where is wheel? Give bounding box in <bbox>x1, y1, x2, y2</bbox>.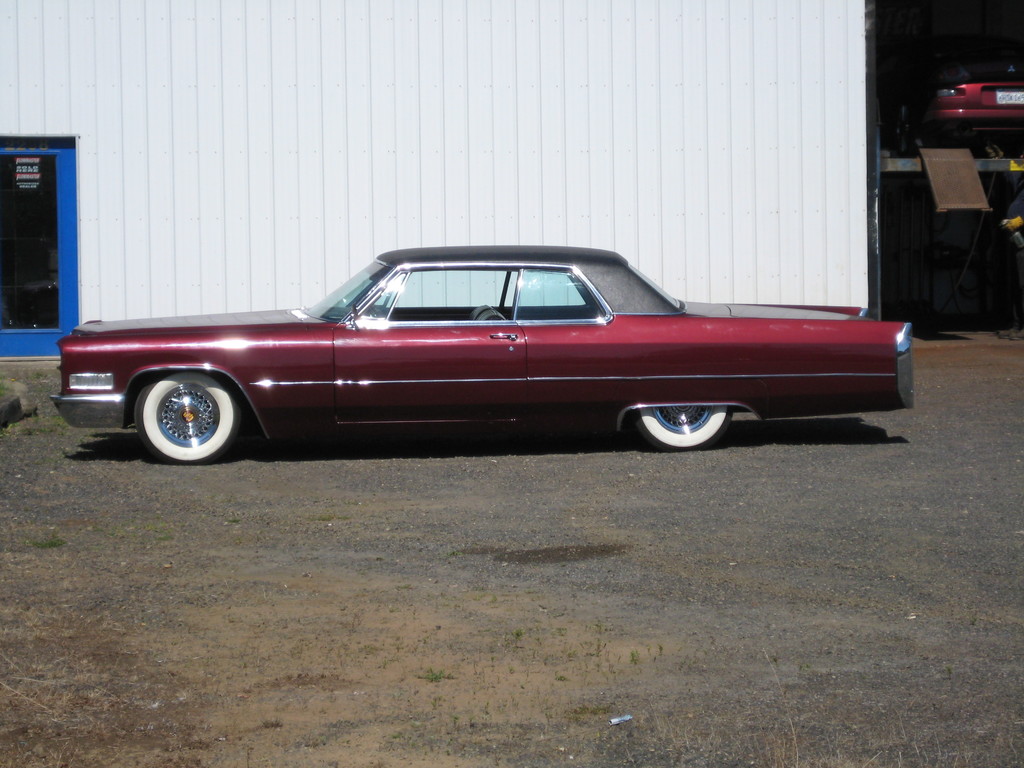
<bbox>634, 409, 731, 446</bbox>.
